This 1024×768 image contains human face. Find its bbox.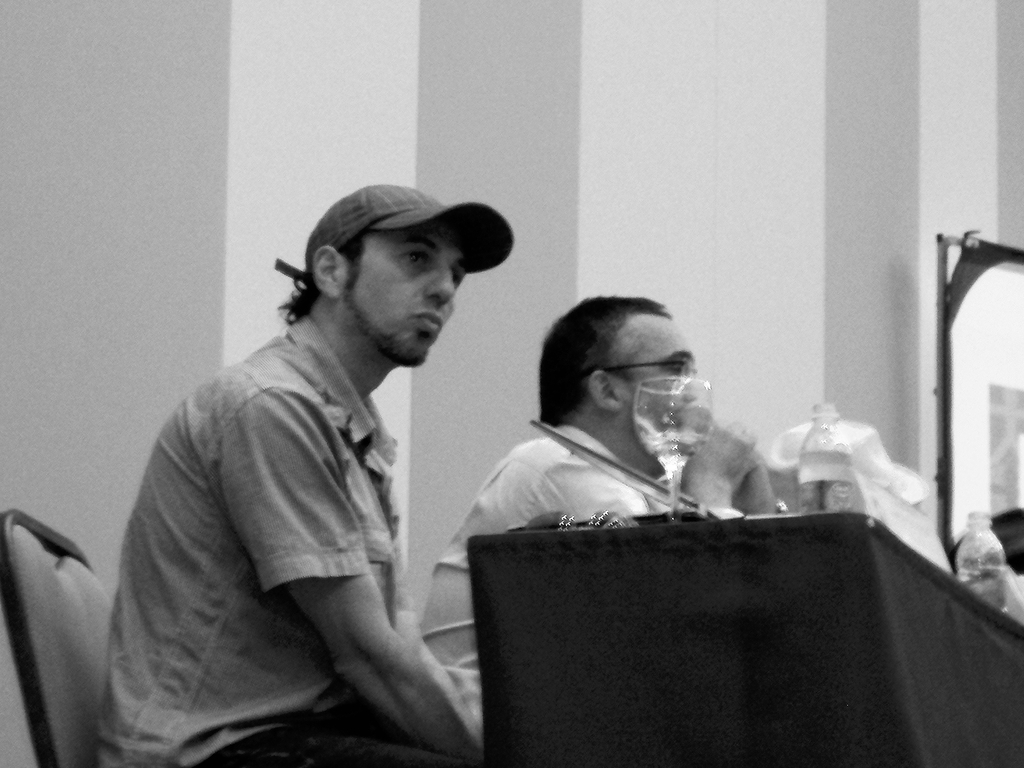
x1=607, y1=316, x2=697, y2=456.
